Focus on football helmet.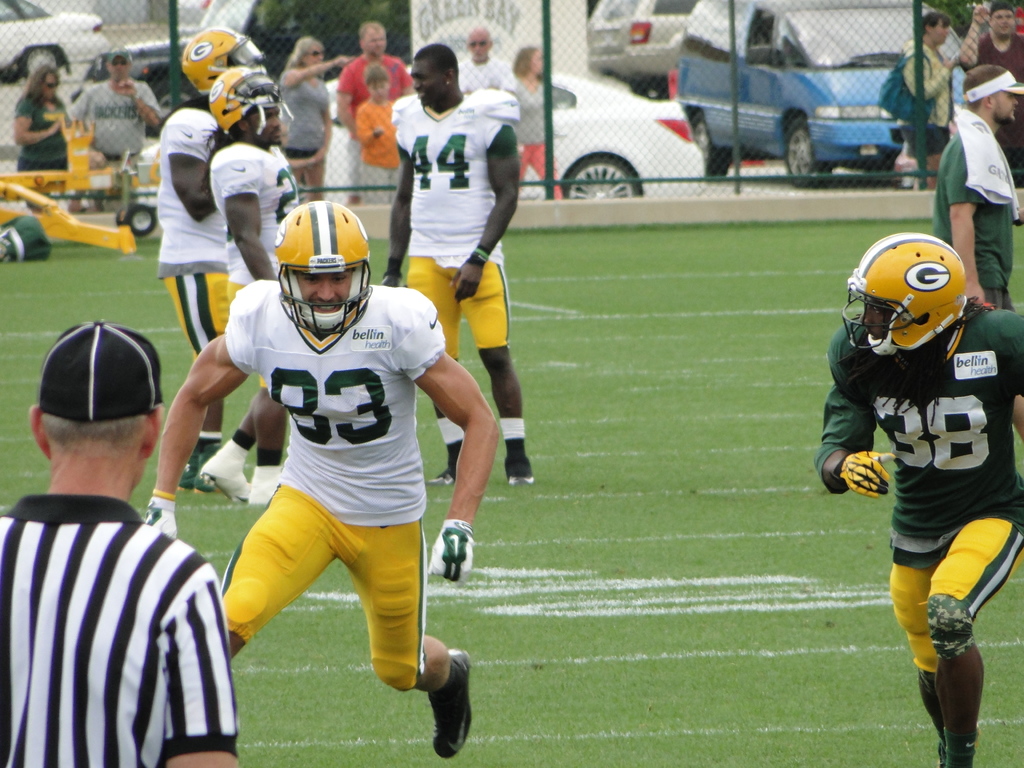
Focused at 209:62:297:145.
